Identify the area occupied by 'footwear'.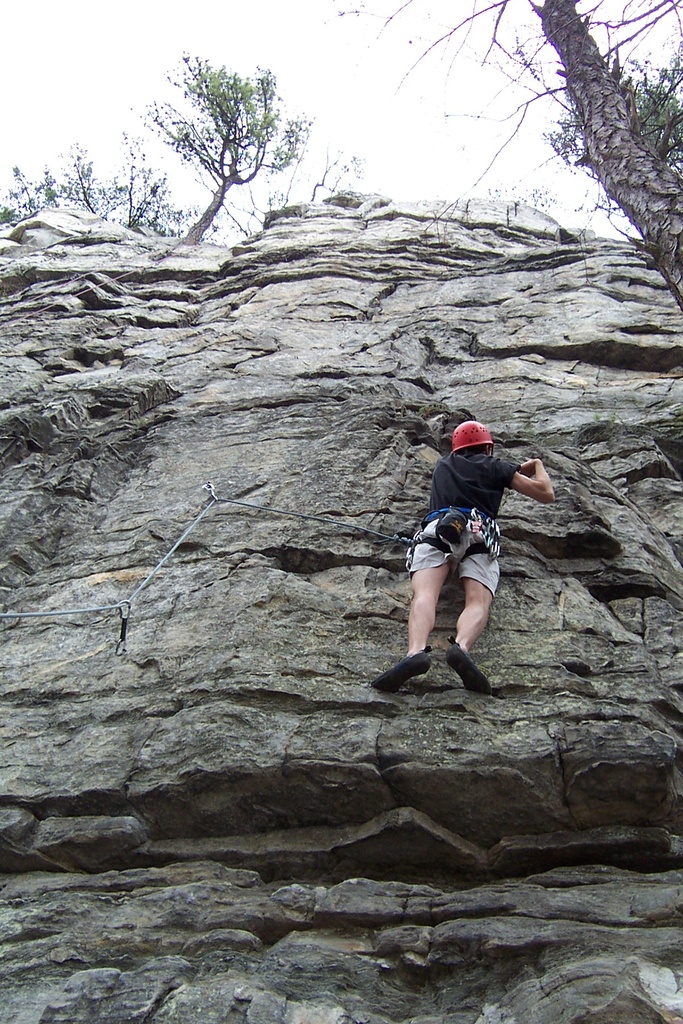
Area: [x1=374, y1=645, x2=439, y2=694].
